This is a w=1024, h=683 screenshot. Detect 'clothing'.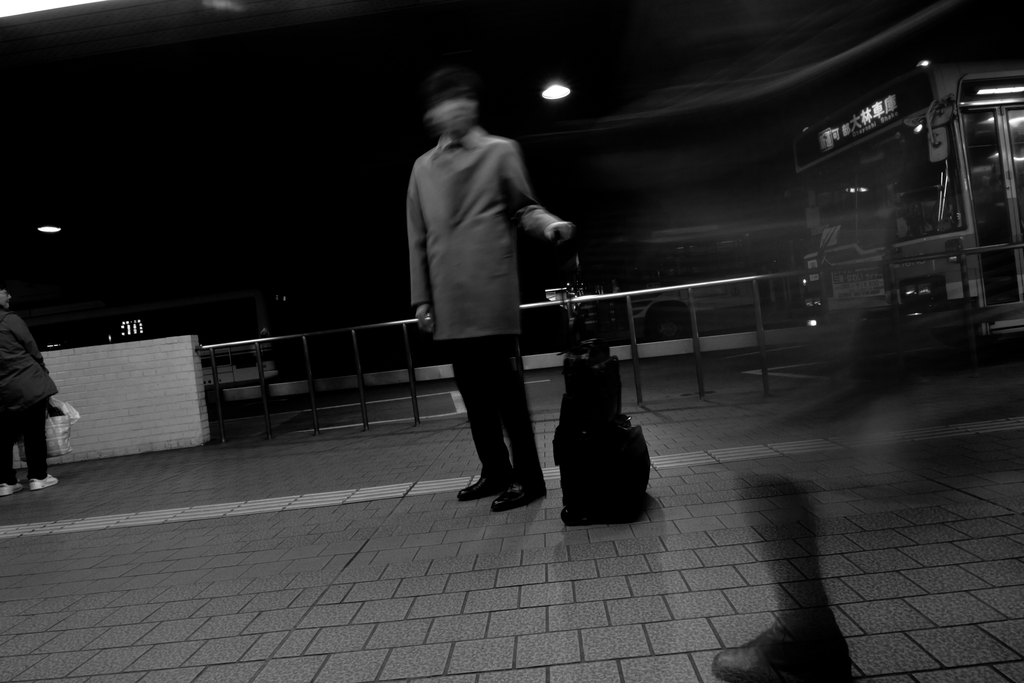
[left=399, top=91, right=568, bottom=452].
